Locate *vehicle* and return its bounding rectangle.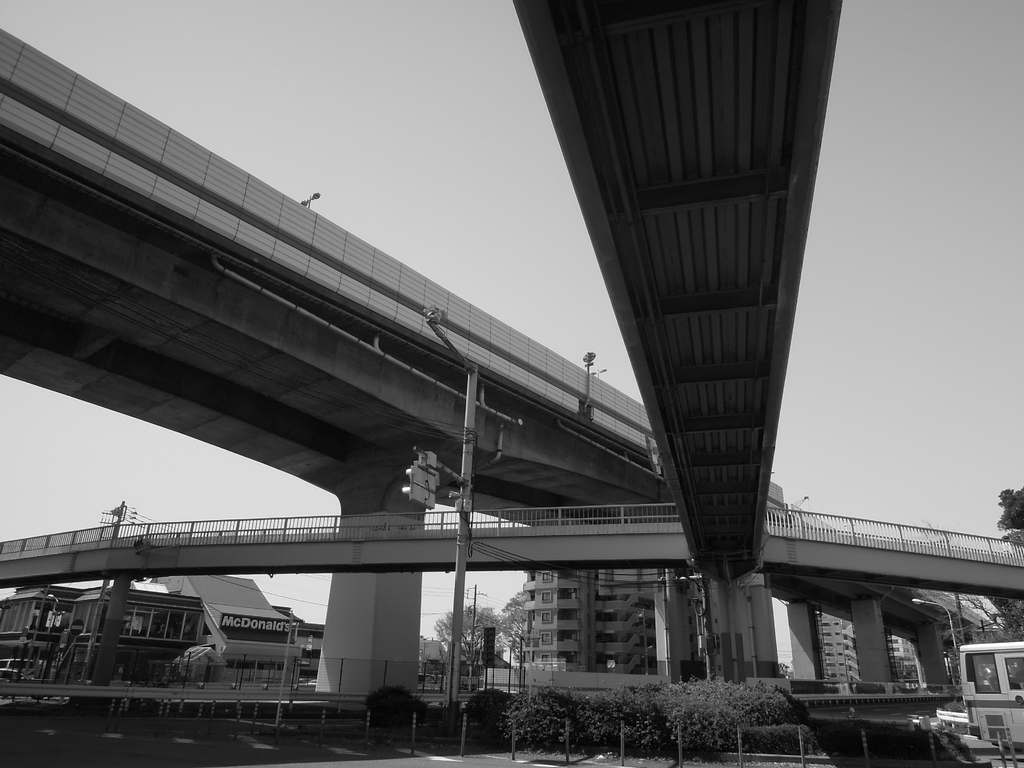
[961,636,1023,751].
